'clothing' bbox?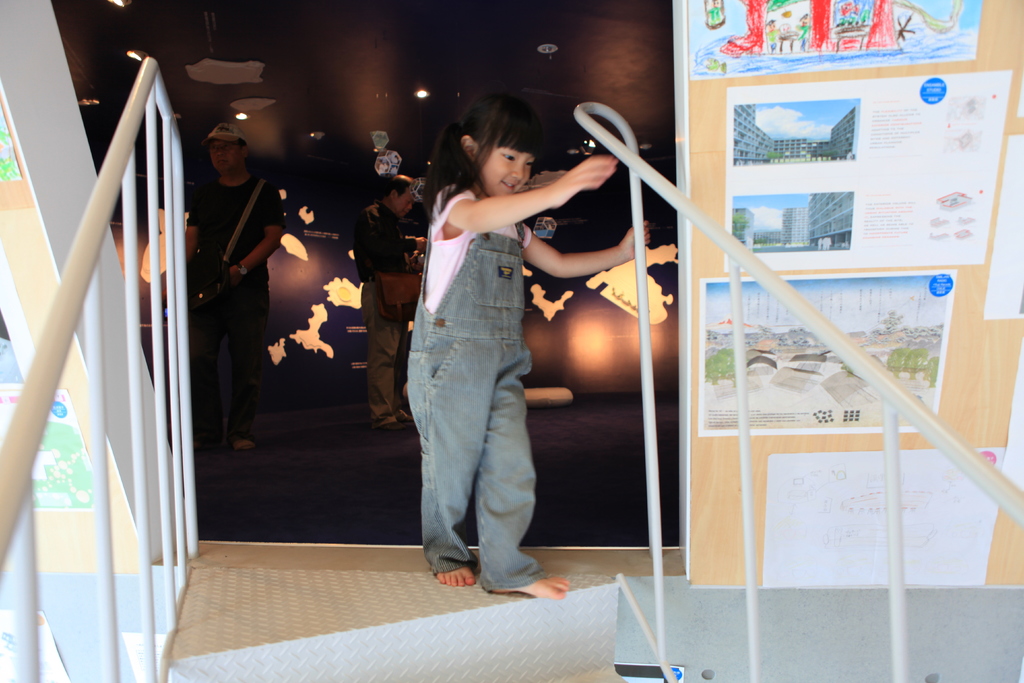
<bbox>398, 119, 568, 567</bbox>
